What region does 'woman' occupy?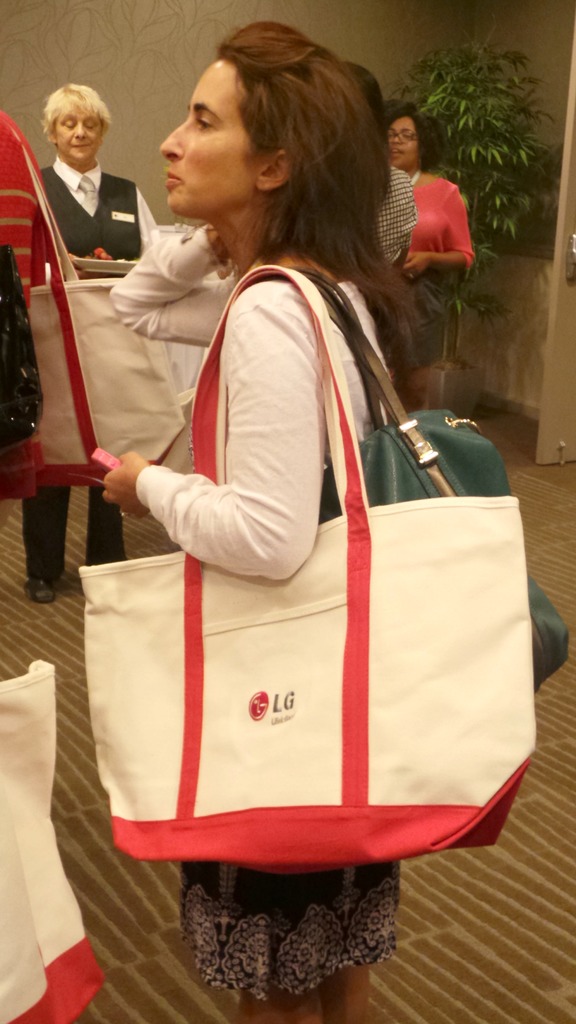
detection(386, 99, 488, 409).
